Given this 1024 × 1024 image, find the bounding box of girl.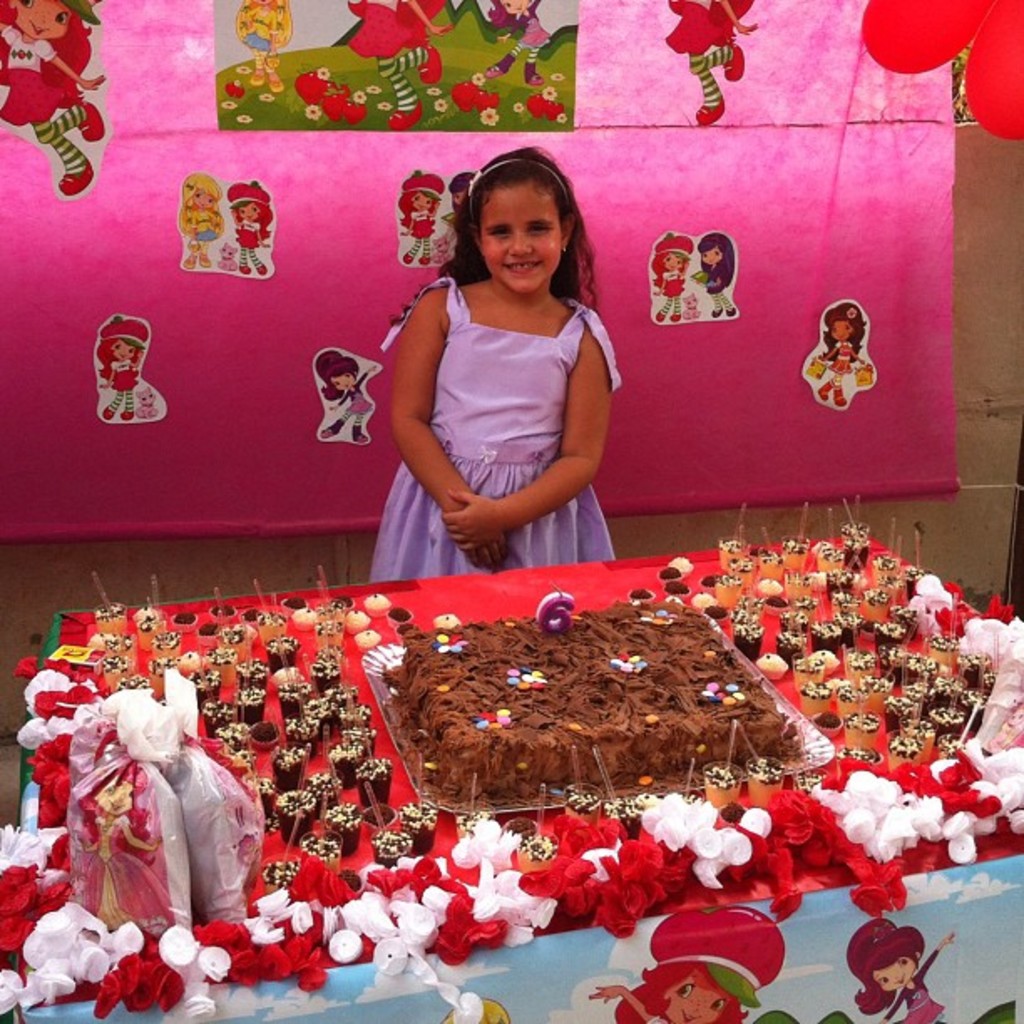
<bbox>182, 174, 226, 269</bbox>.
